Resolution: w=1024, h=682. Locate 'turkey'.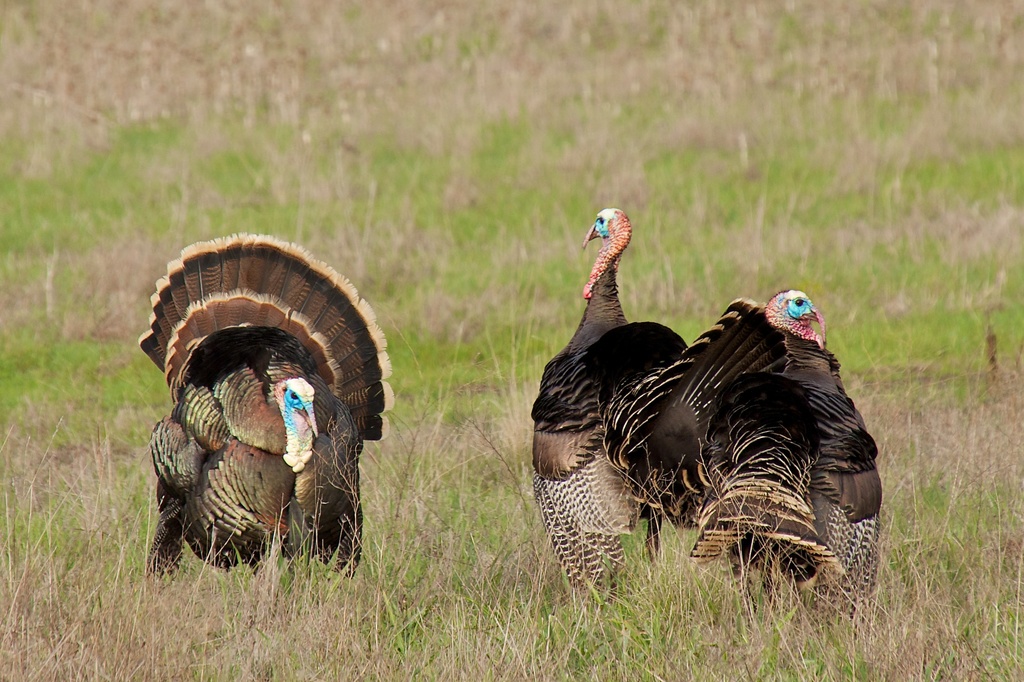
141/230/396/587.
